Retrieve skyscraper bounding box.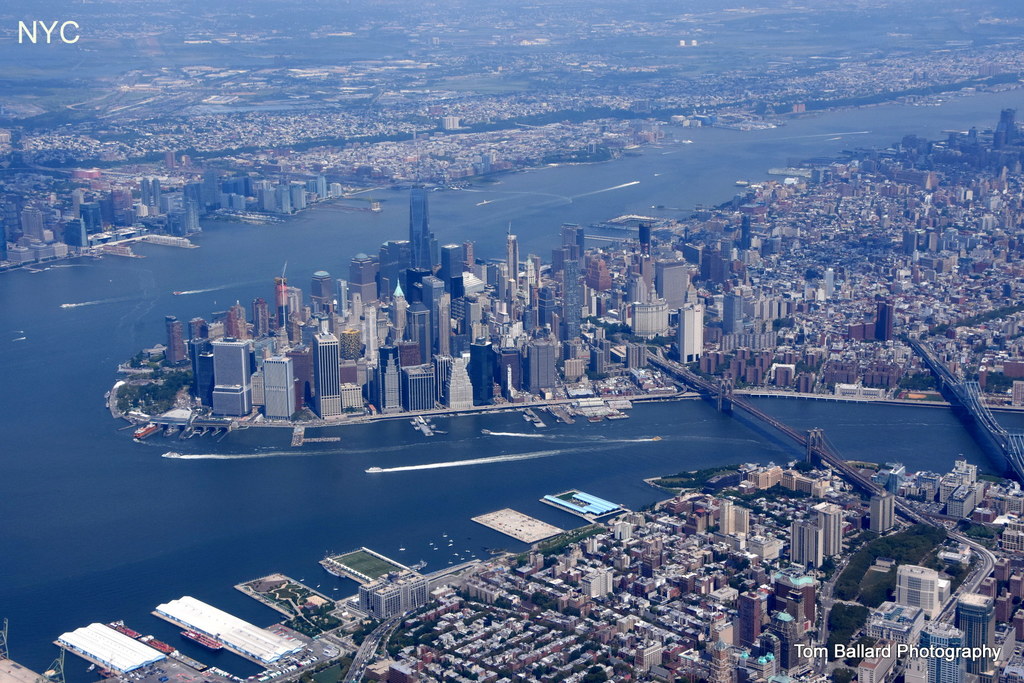
Bounding box: box=[247, 298, 269, 335].
